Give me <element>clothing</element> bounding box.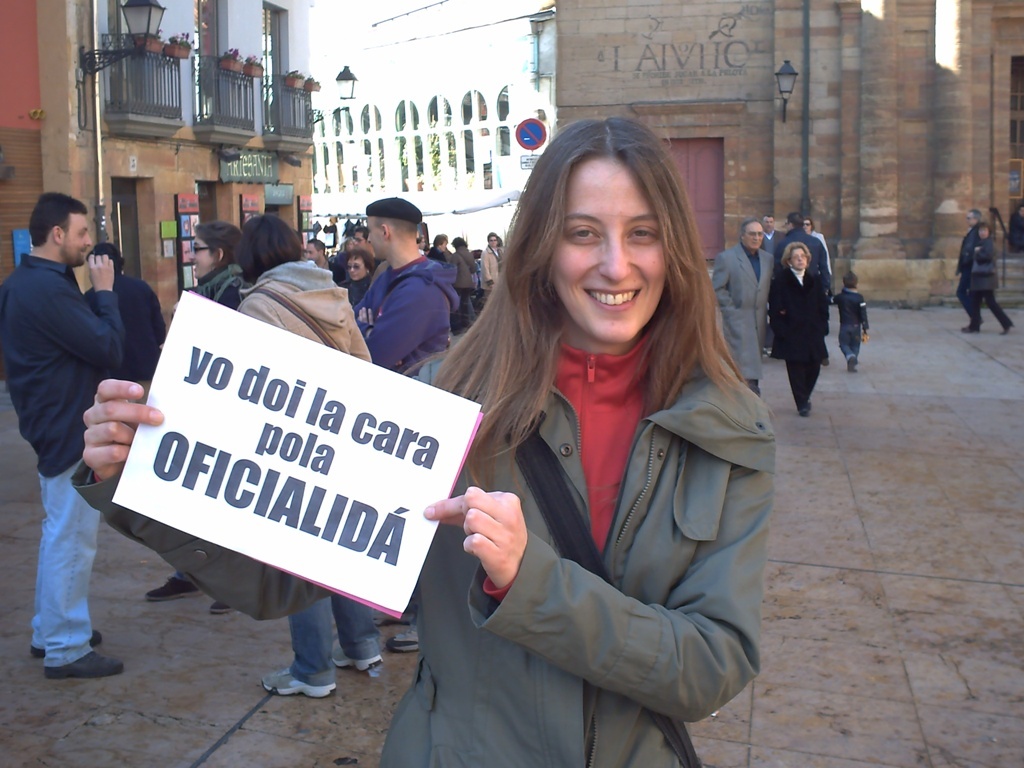
x1=0, y1=259, x2=109, y2=661.
